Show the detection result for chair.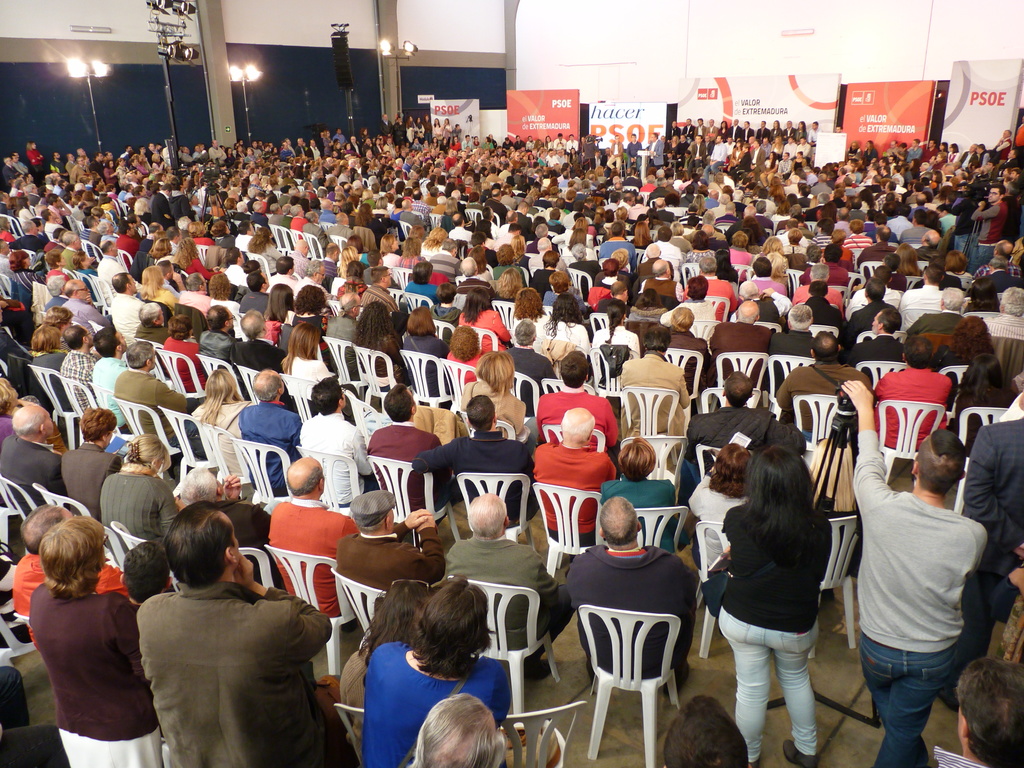
[x1=588, y1=349, x2=640, y2=396].
